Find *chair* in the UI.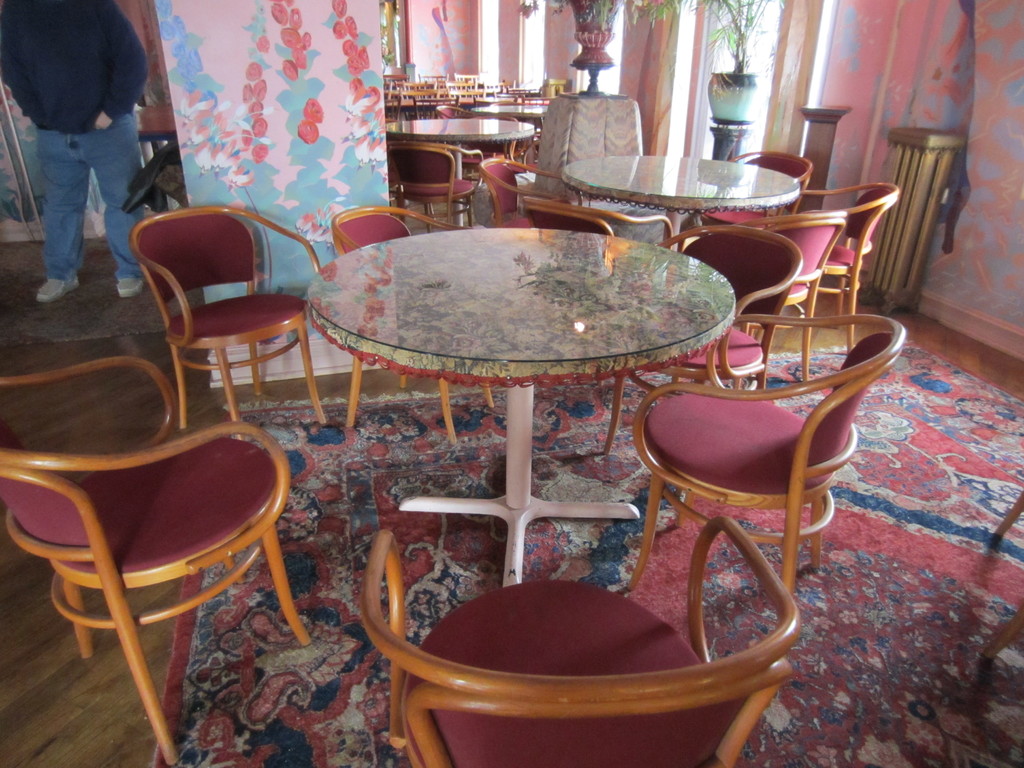
UI element at BBox(674, 206, 846, 374).
